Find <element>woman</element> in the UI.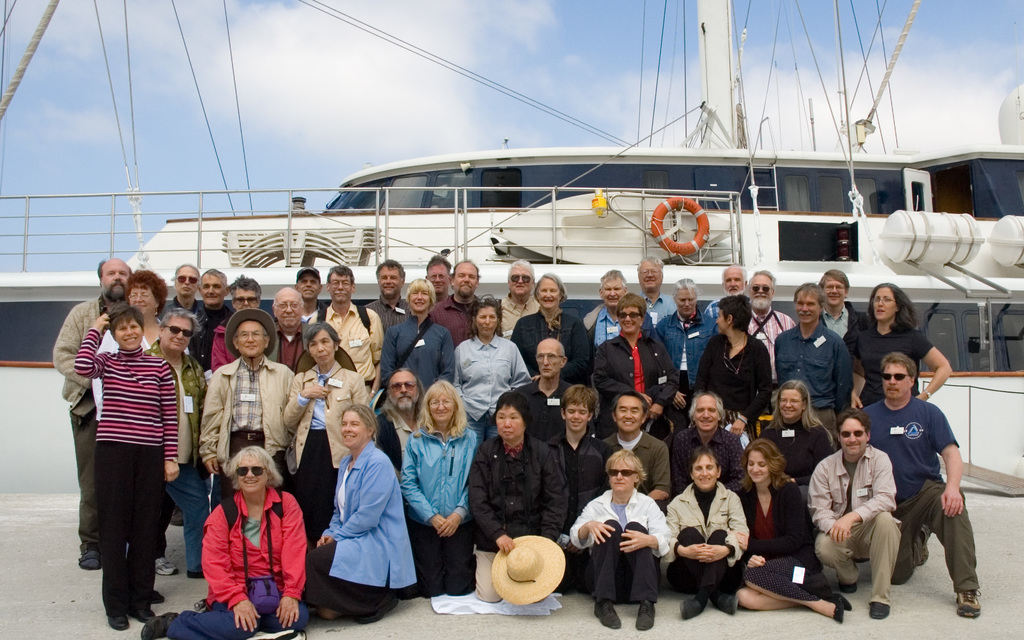
UI element at rect(687, 292, 772, 454).
